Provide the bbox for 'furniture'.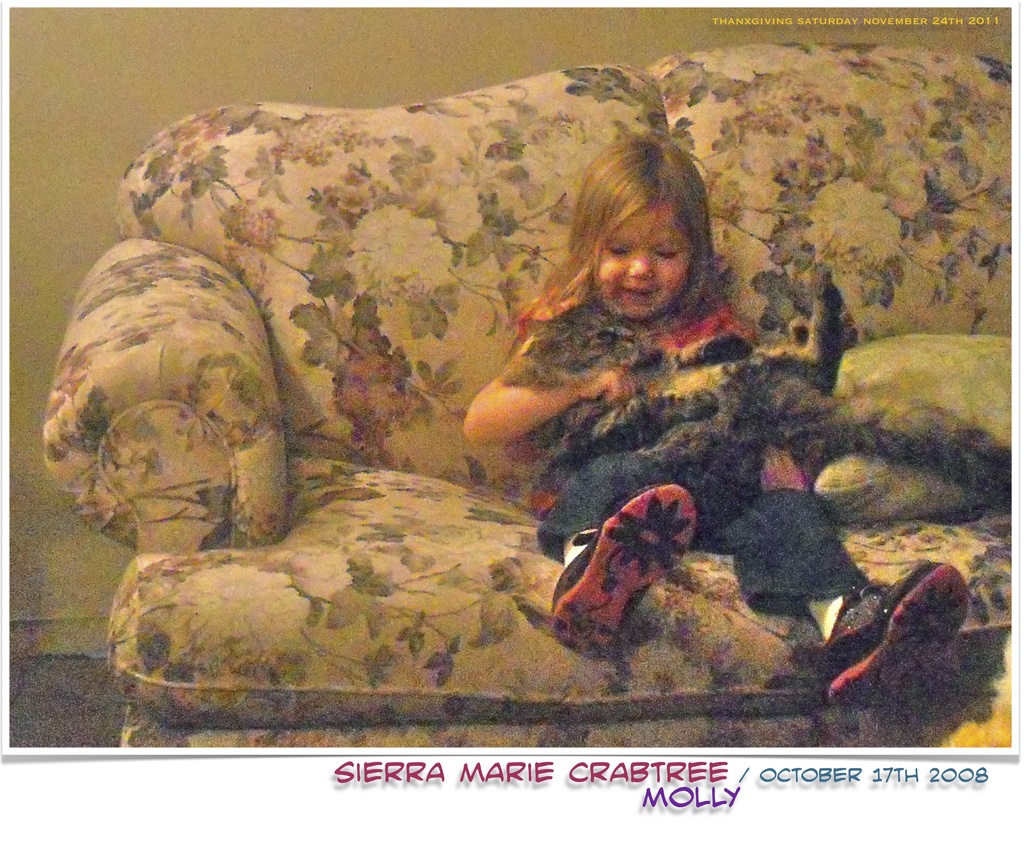
box(41, 45, 1008, 746).
